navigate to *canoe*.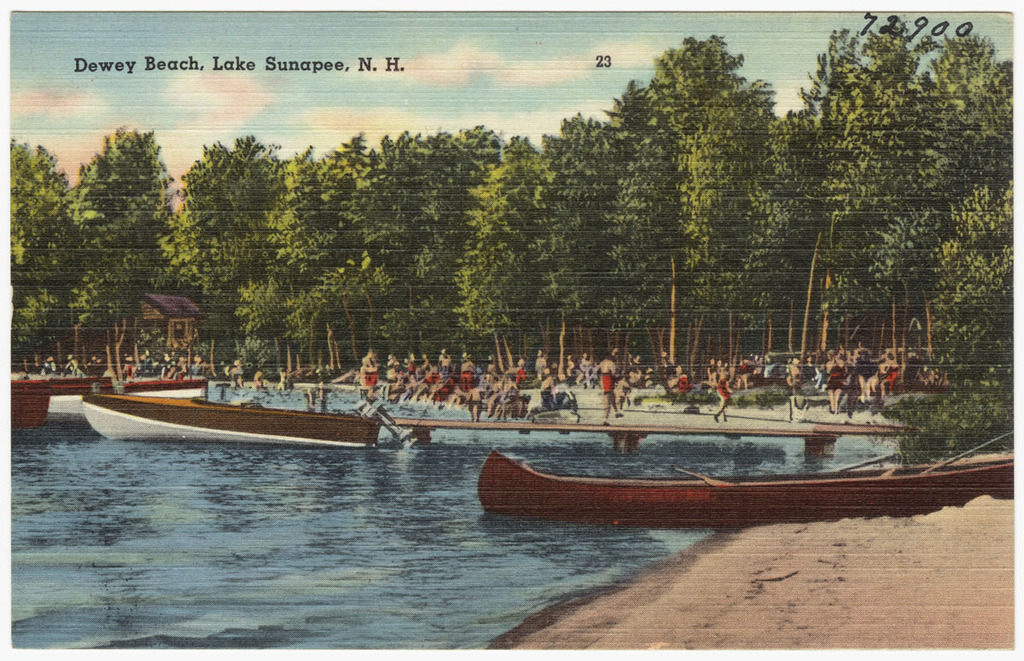
Navigation target: pyautogui.locateOnScreen(78, 393, 376, 446).
